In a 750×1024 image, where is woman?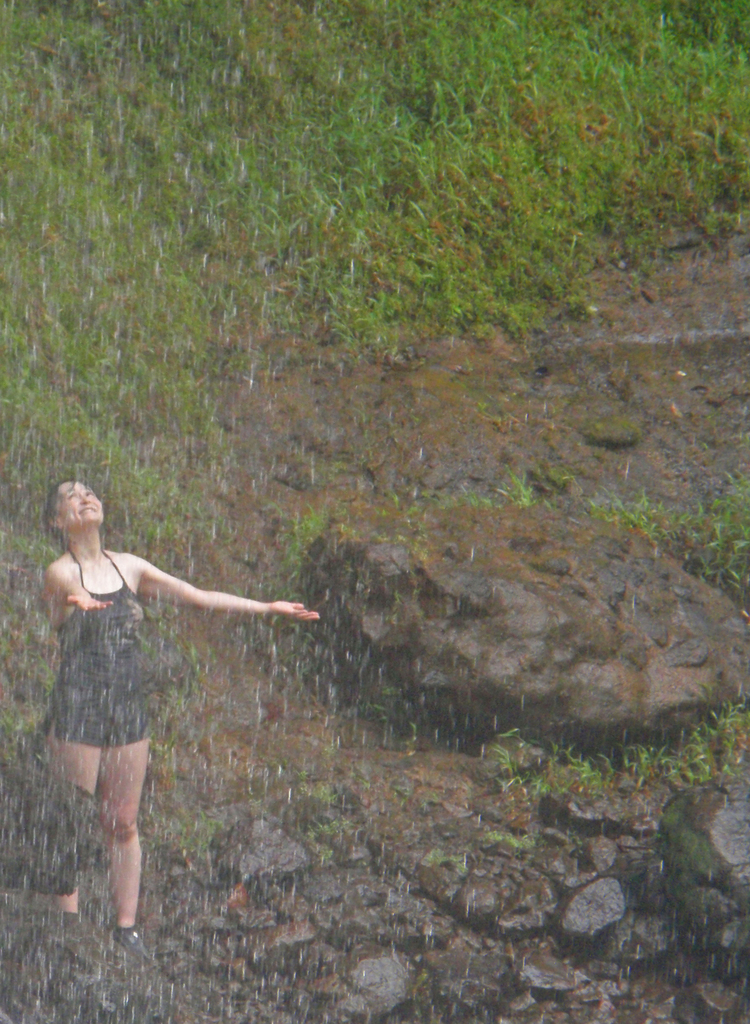
l=34, t=476, r=289, b=917.
